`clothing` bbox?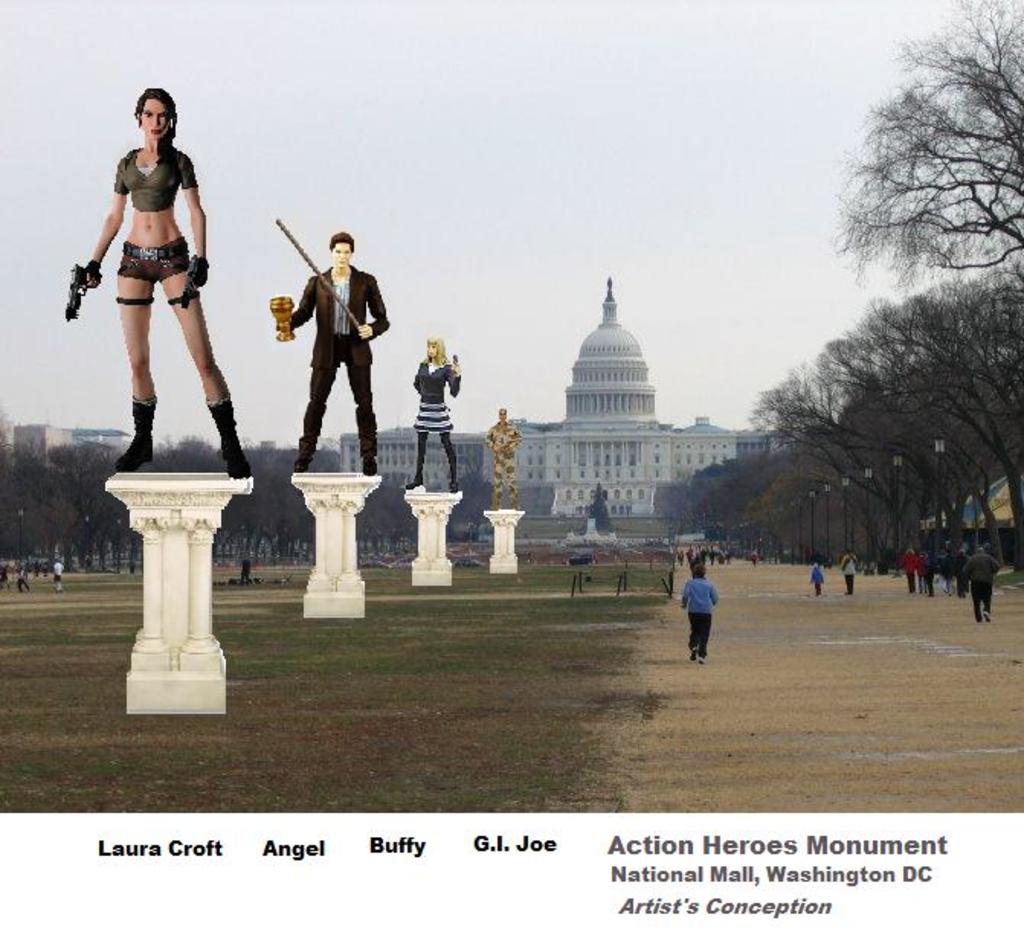
bbox=[119, 243, 183, 281]
